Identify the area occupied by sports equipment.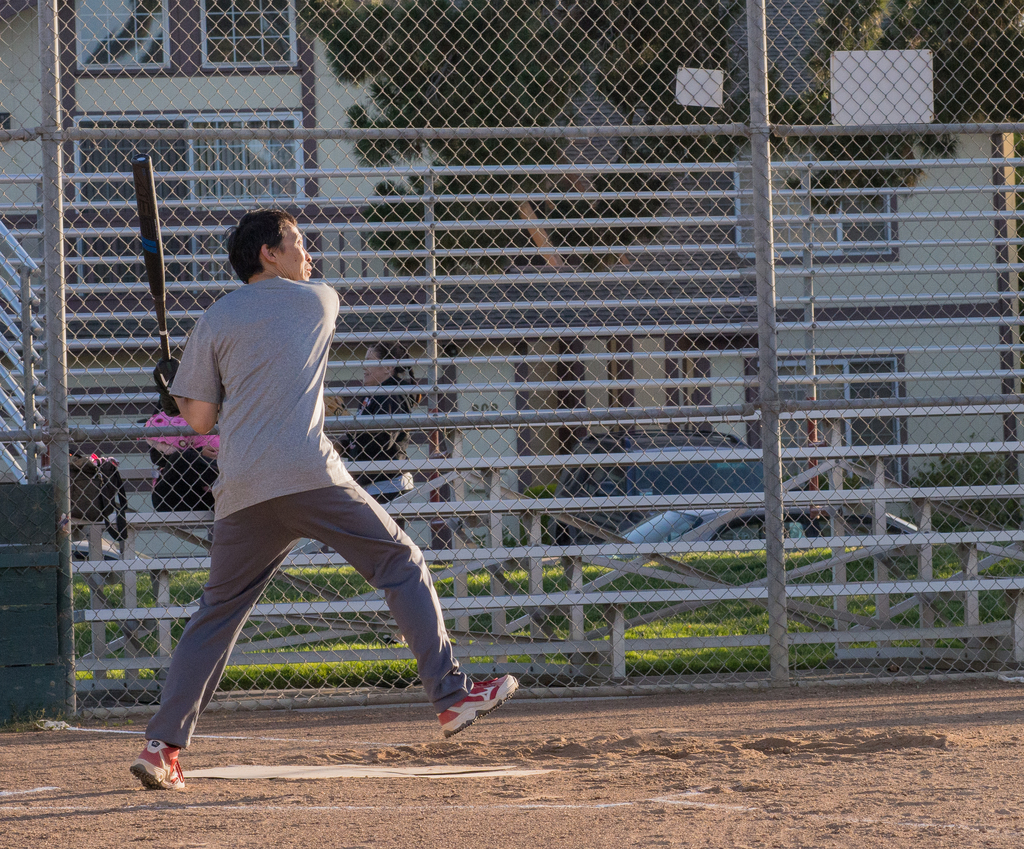
Area: Rect(440, 677, 514, 745).
